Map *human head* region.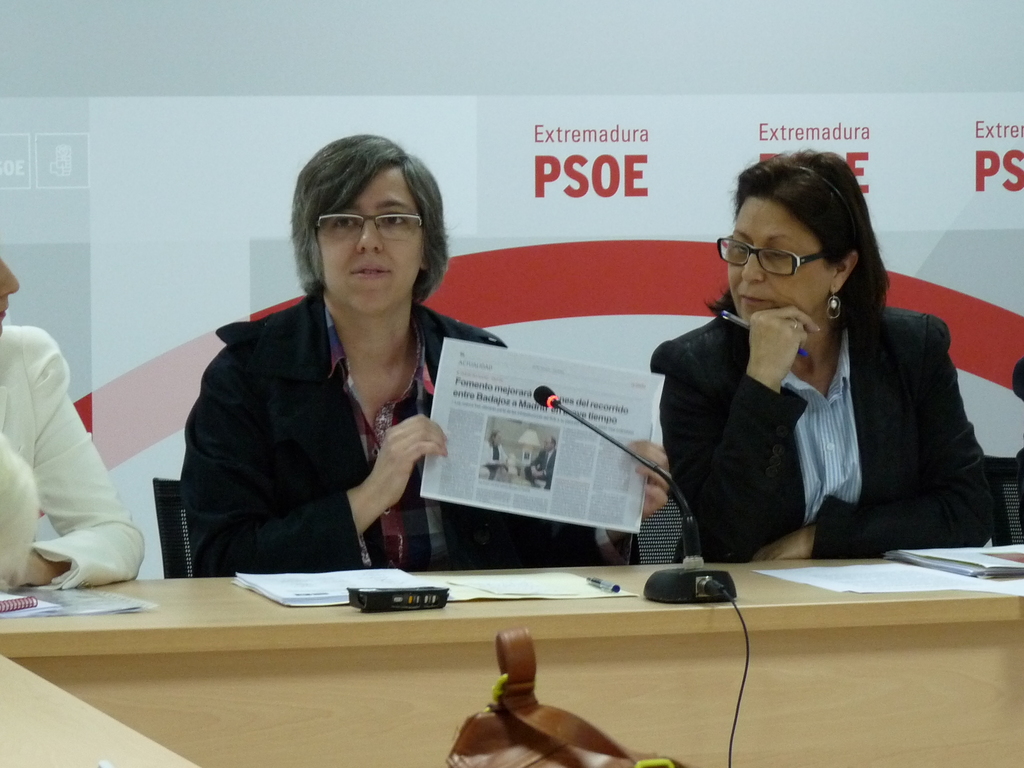
Mapped to <region>286, 131, 450, 317</region>.
